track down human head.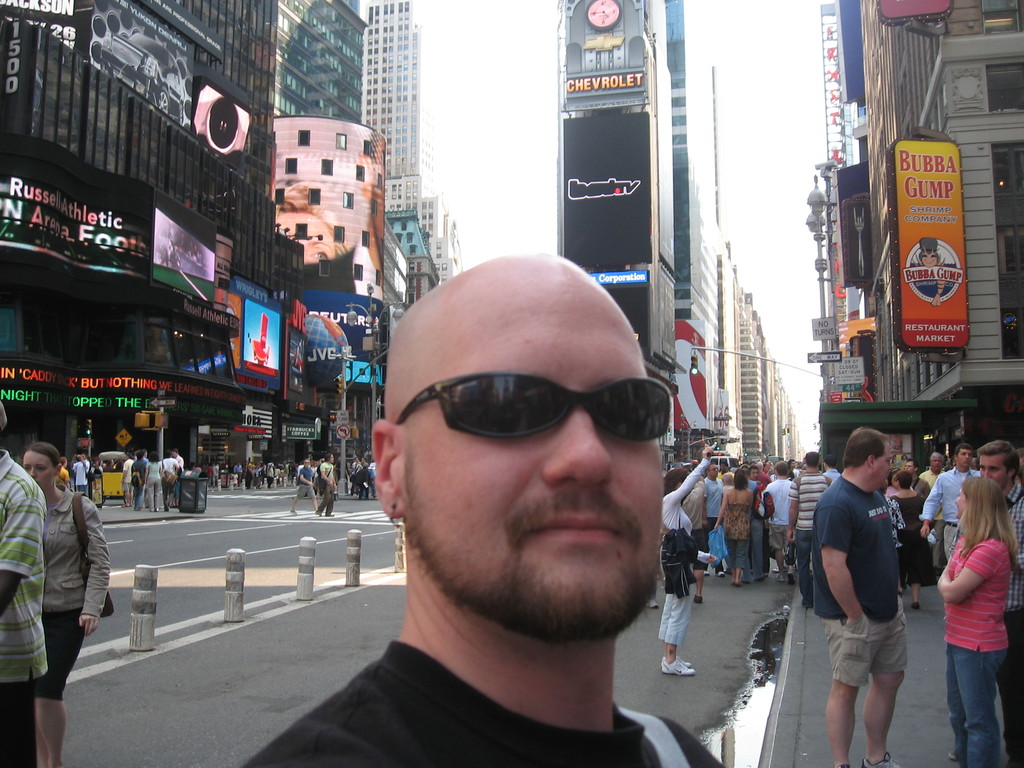
Tracked to (304,460,309,468).
